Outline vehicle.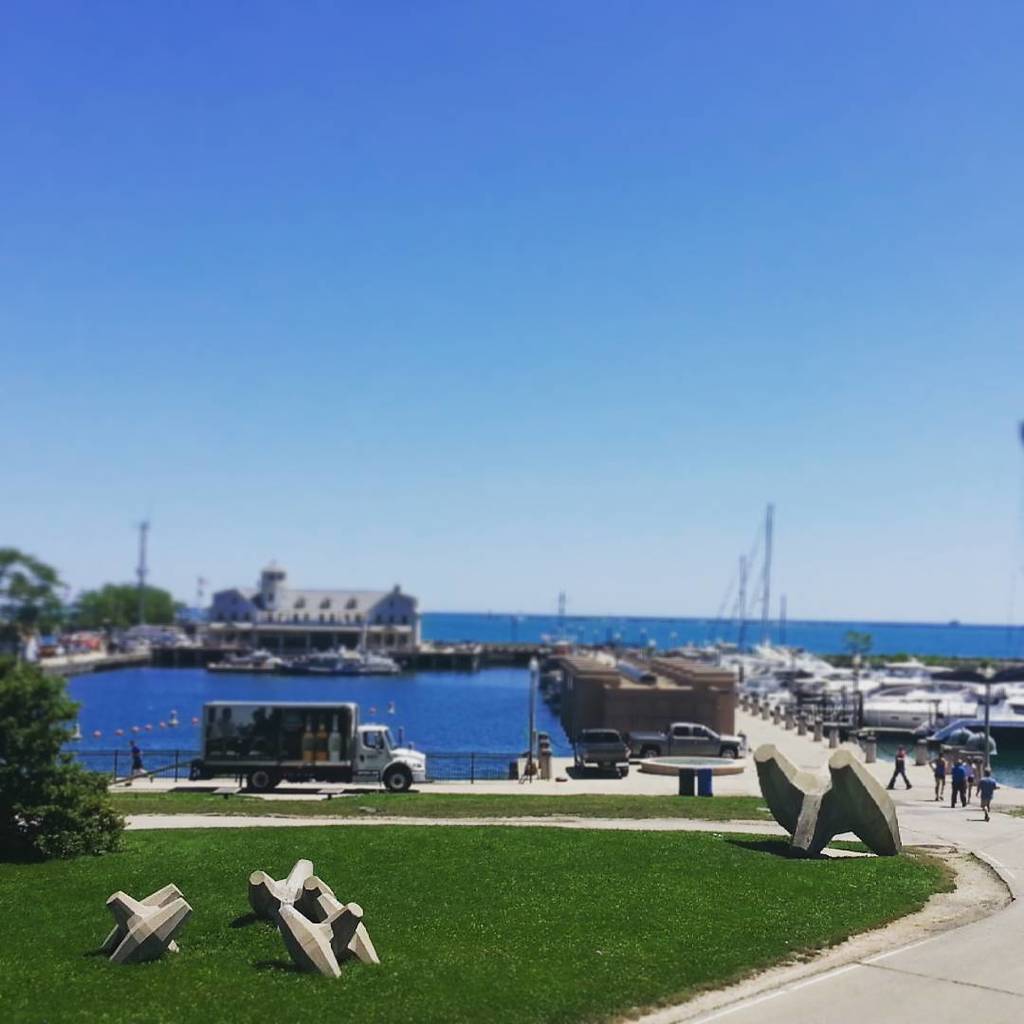
Outline: 190, 694, 429, 791.
